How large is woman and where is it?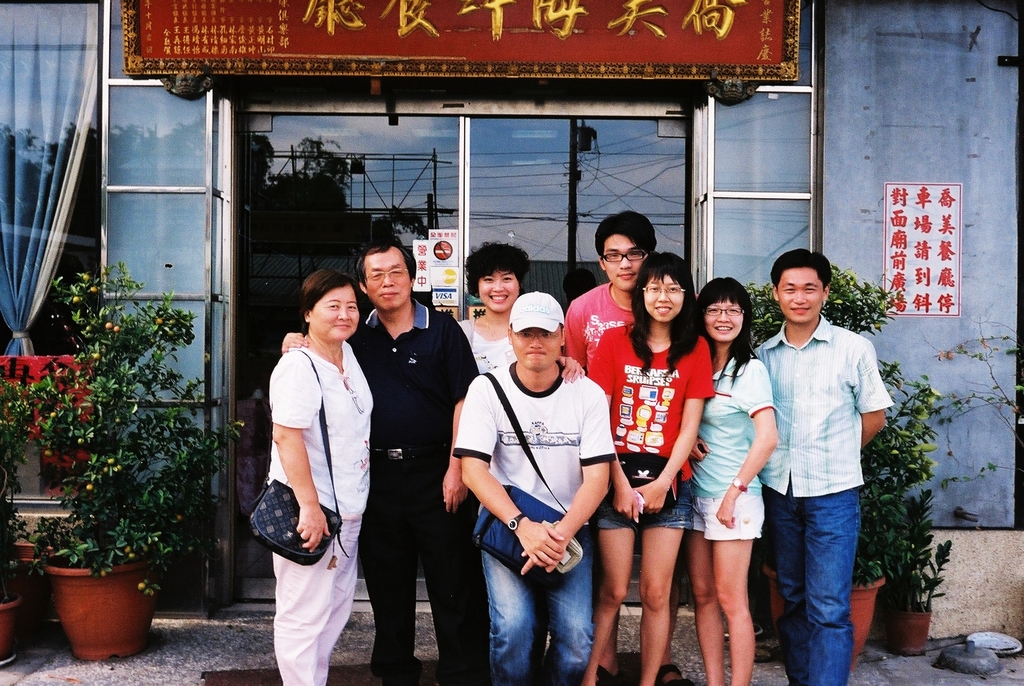
Bounding box: 440/239/582/387.
